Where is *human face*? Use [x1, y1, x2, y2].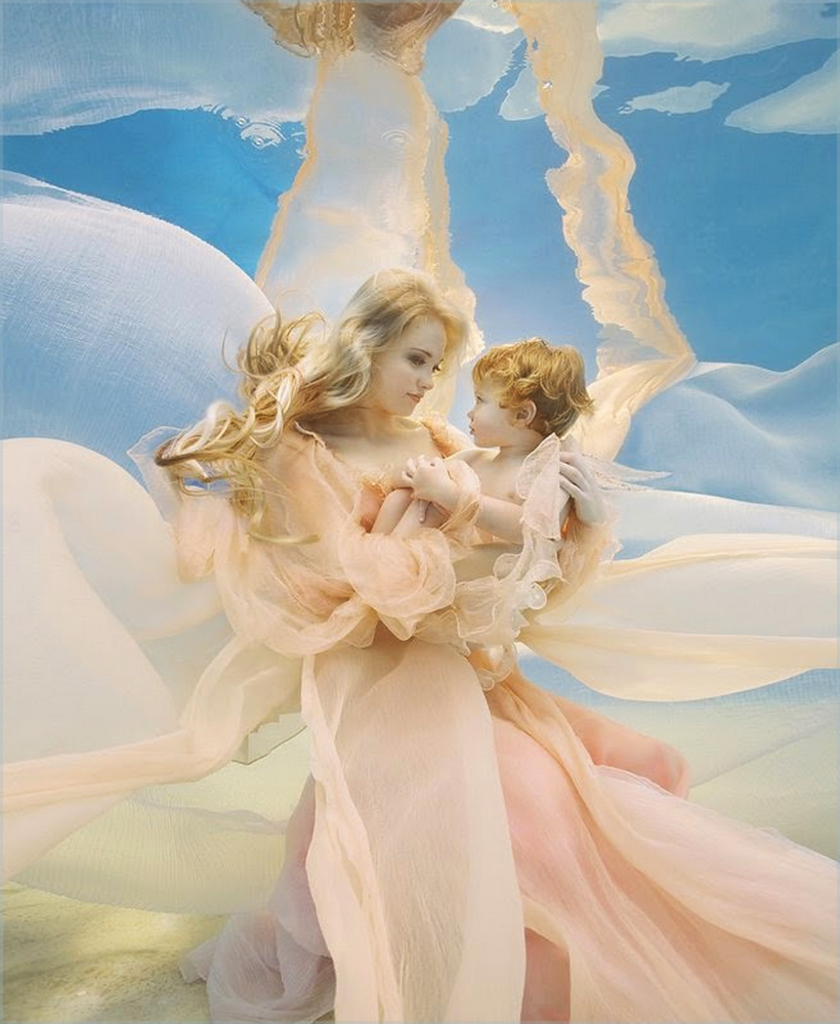
[461, 366, 512, 451].
